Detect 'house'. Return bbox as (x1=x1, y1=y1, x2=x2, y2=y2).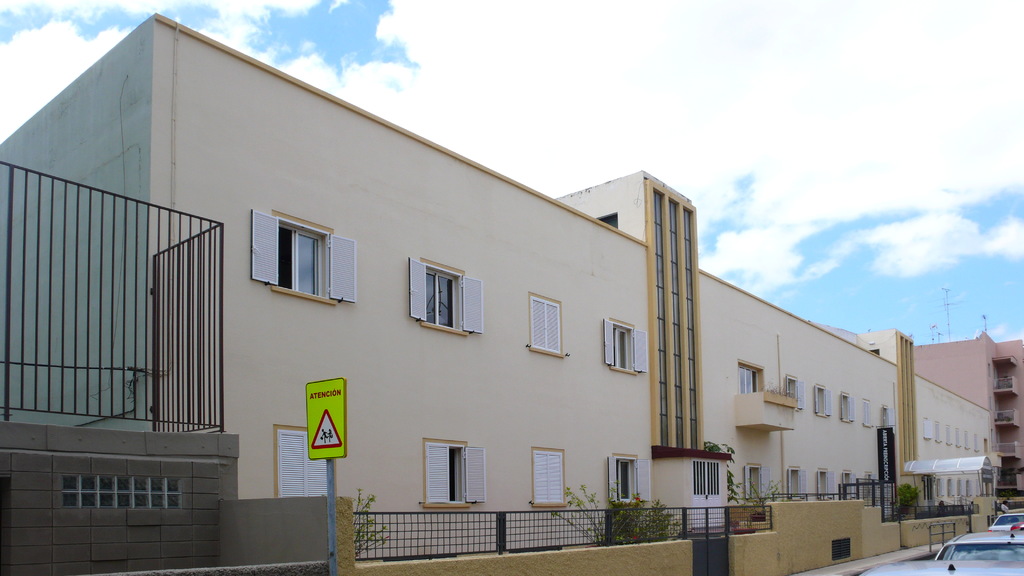
(x1=908, y1=333, x2=1023, y2=495).
